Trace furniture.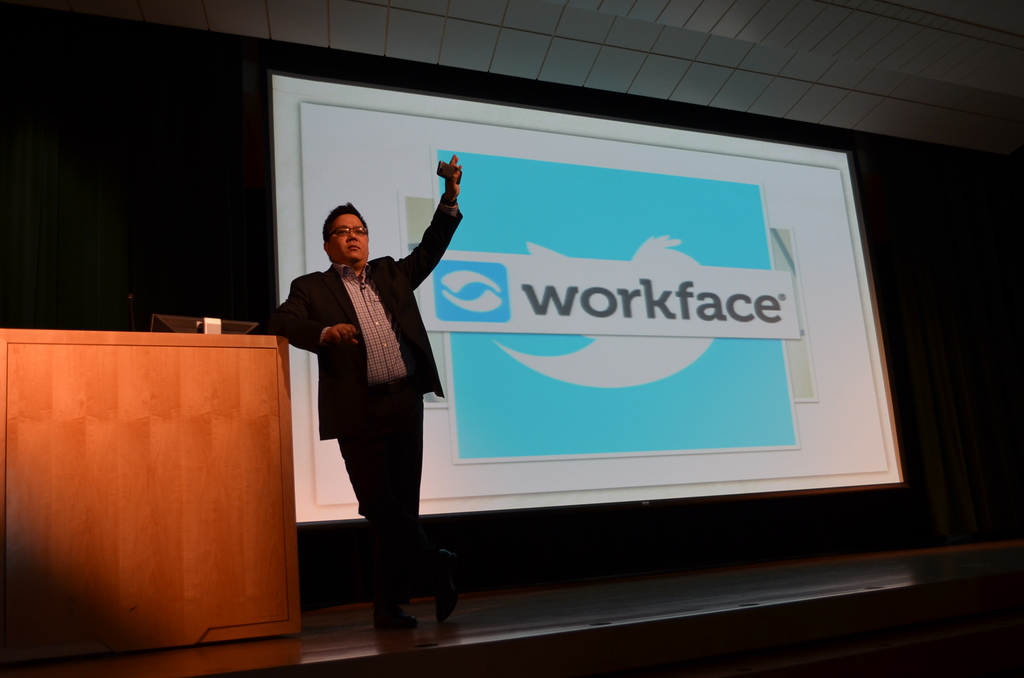
Traced to crop(0, 328, 303, 659).
